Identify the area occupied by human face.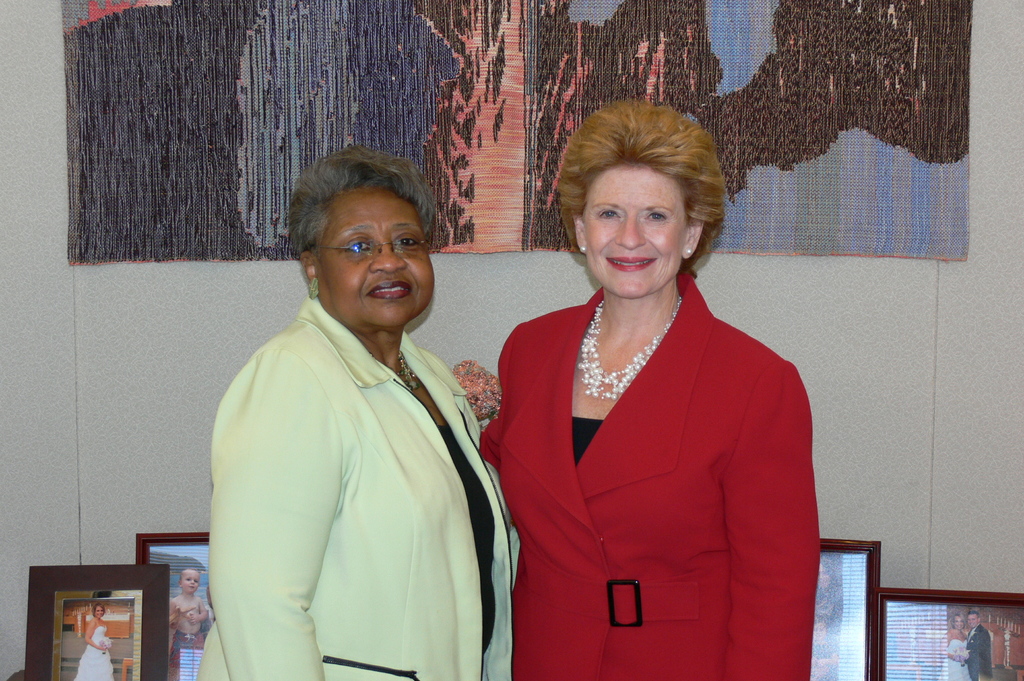
Area: crop(178, 569, 202, 591).
